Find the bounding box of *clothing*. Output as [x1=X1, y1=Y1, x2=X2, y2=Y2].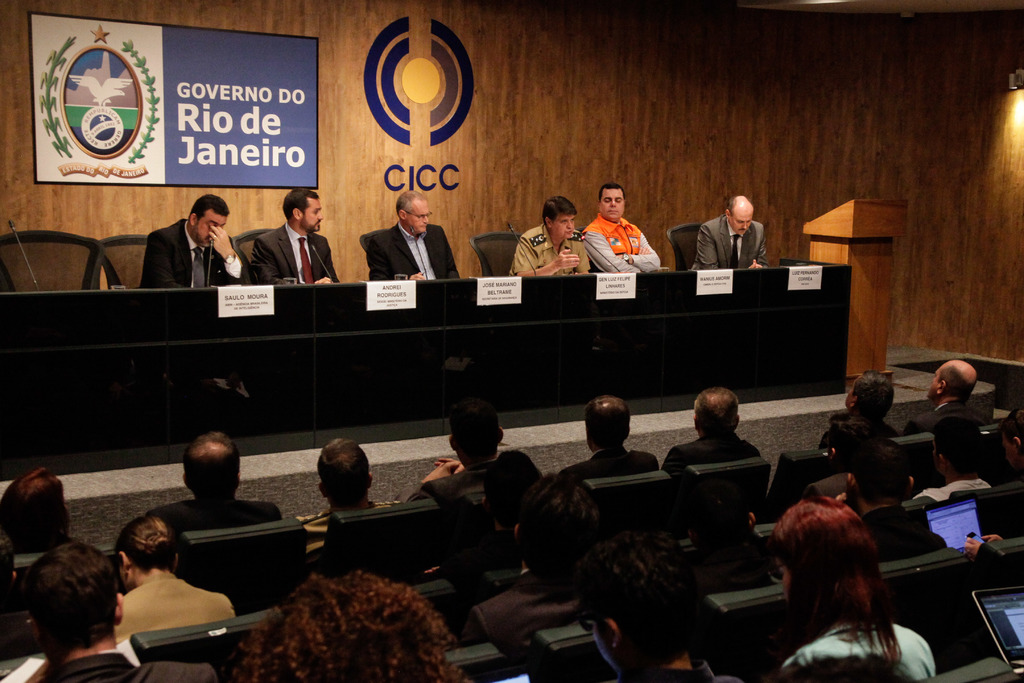
[x1=784, y1=620, x2=940, y2=682].
